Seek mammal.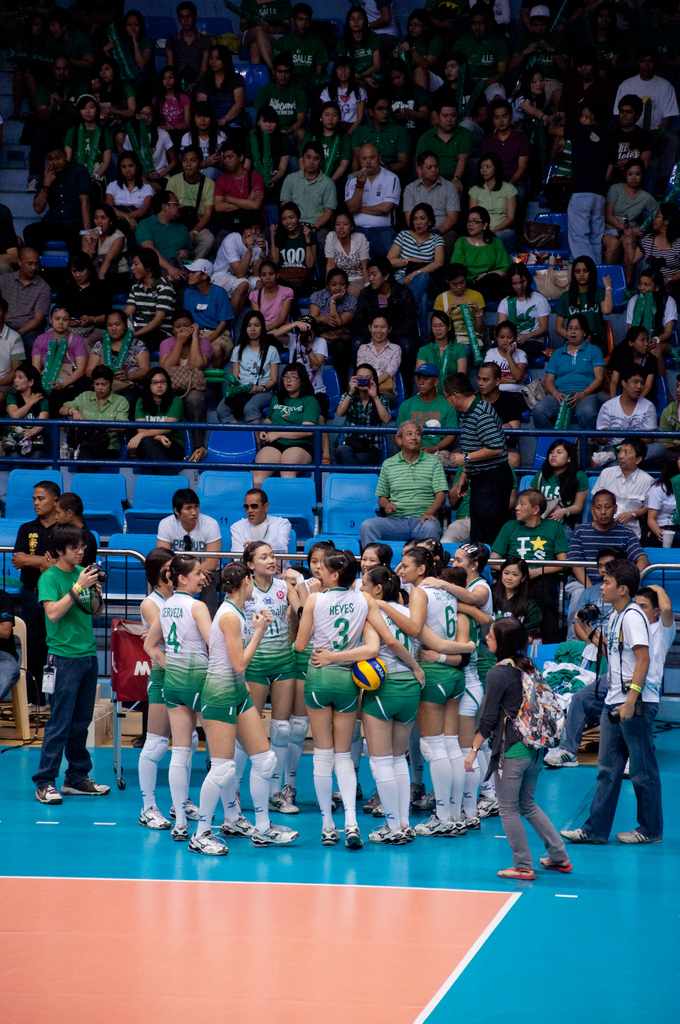
crop(327, 3, 382, 77).
